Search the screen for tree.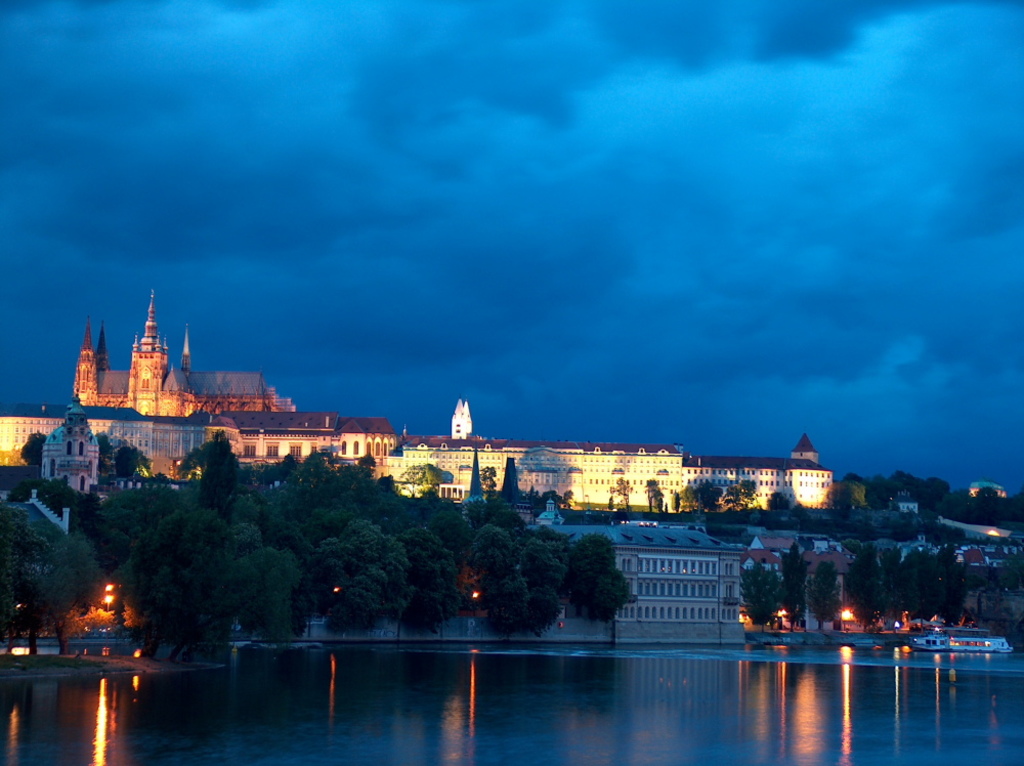
Found at 742/546/782/632.
